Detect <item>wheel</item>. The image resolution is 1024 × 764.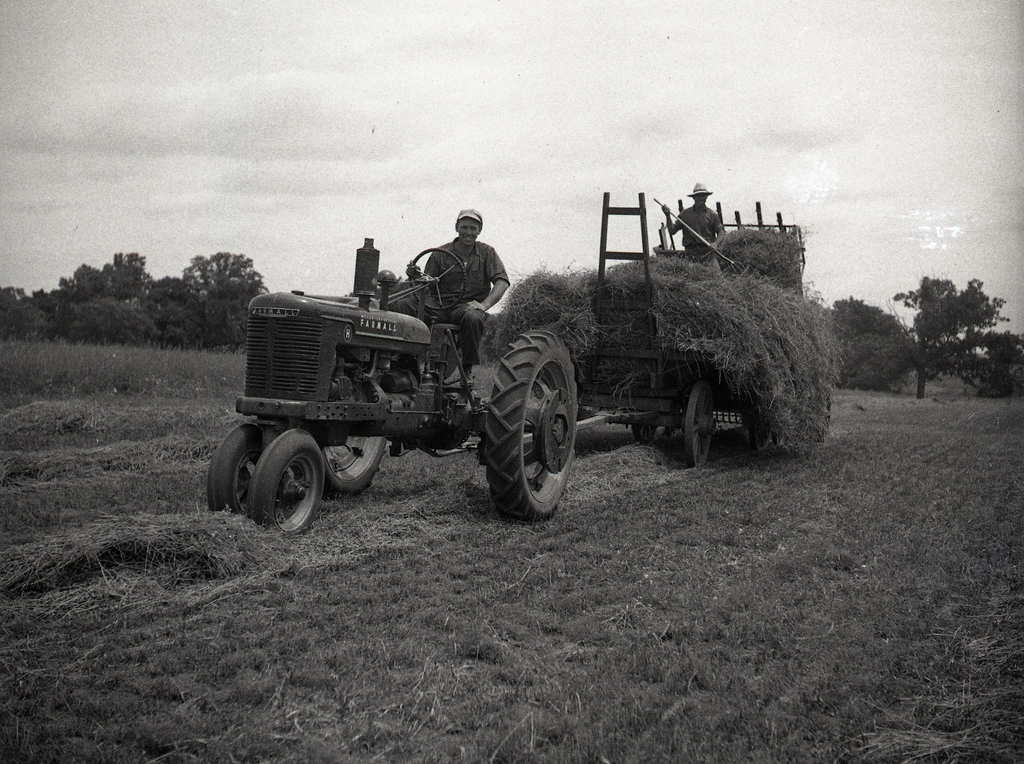
203:423:266:512.
